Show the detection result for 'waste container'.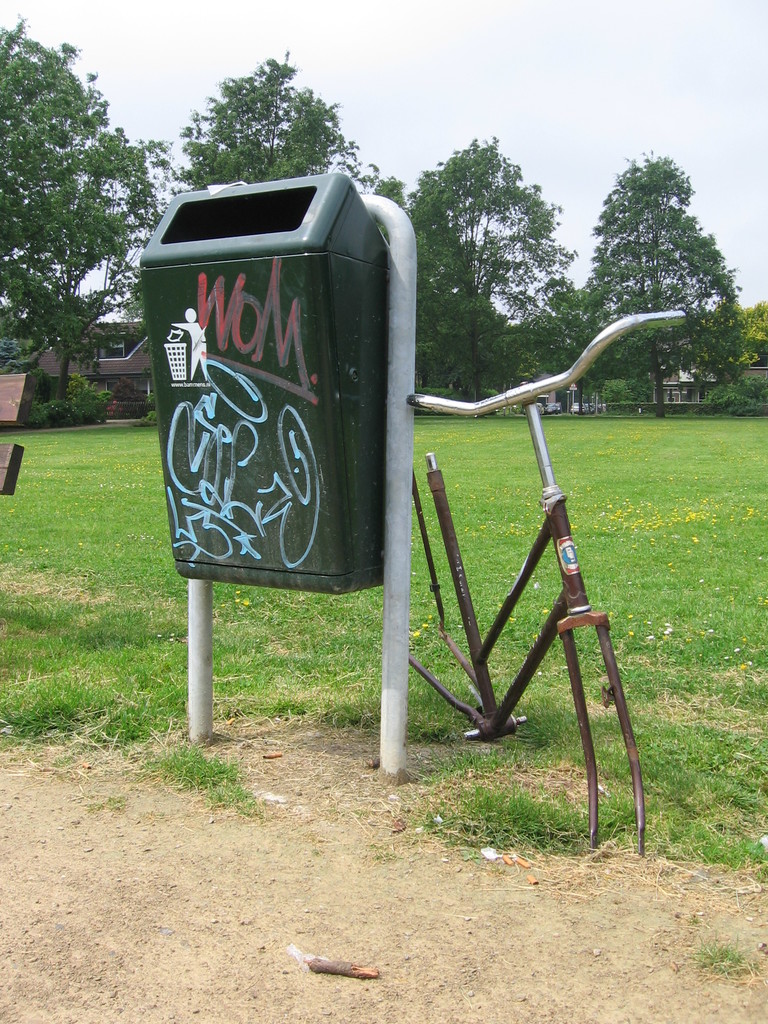
<box>140,156,421,612</box>.
